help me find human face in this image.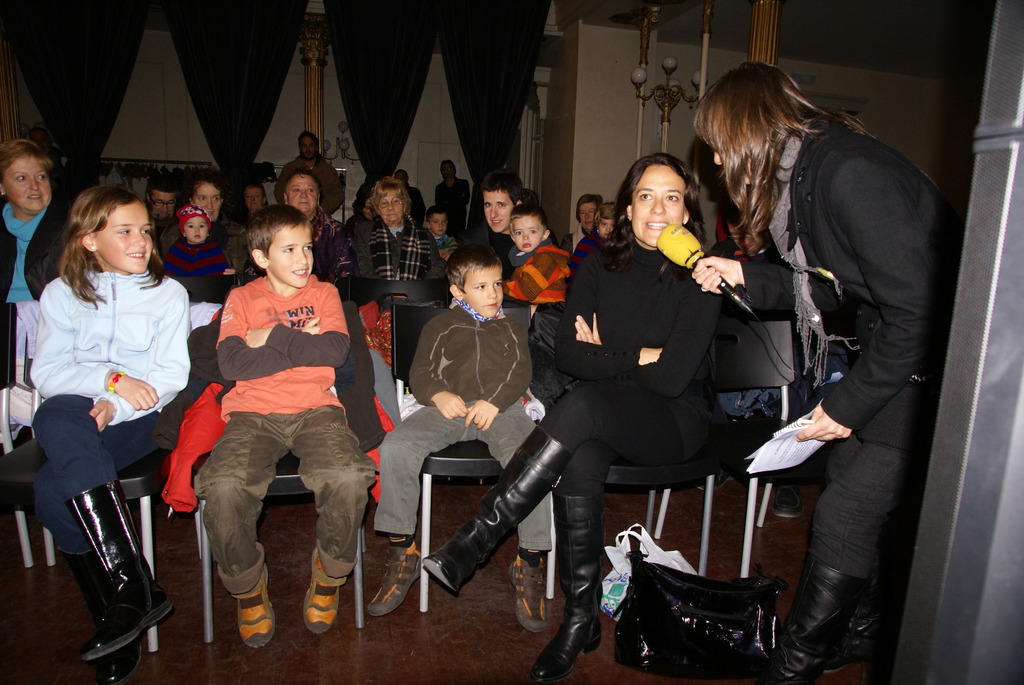
Found it: (572,202,598,231).
